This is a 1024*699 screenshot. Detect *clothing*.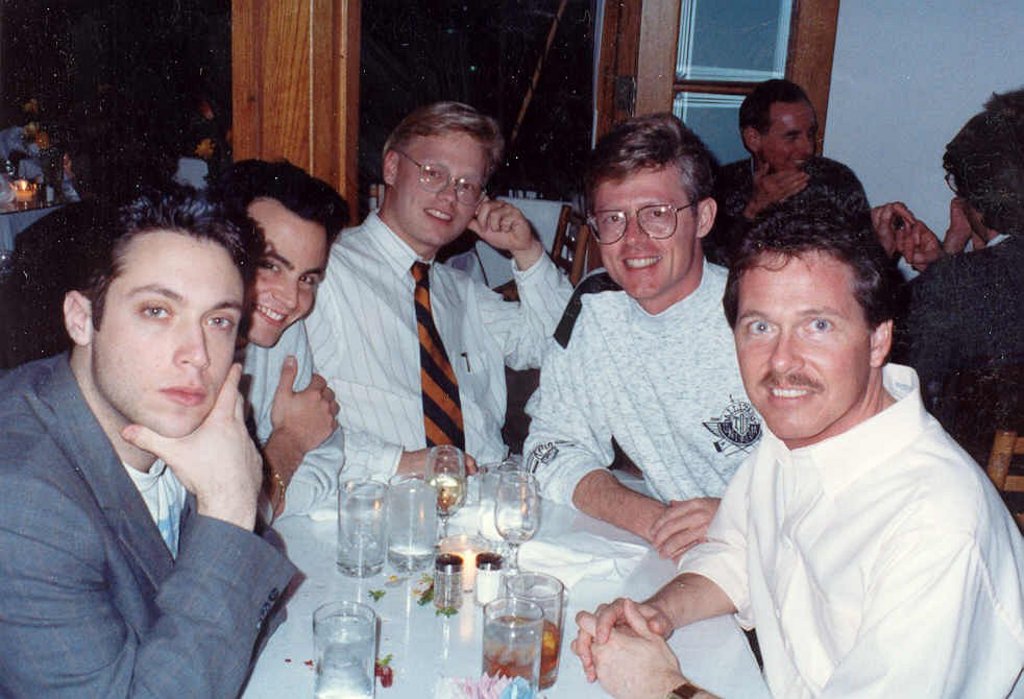
Rect(301, 206, 576, 484).
